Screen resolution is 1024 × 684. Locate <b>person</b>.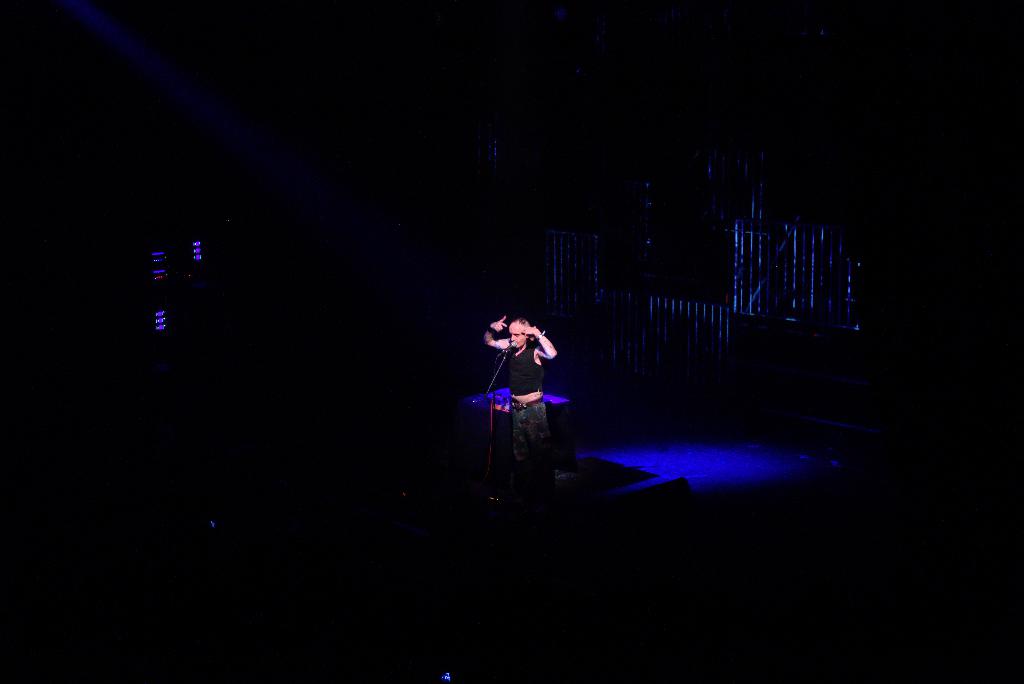
l=471, t=302, r=577, b=500.
